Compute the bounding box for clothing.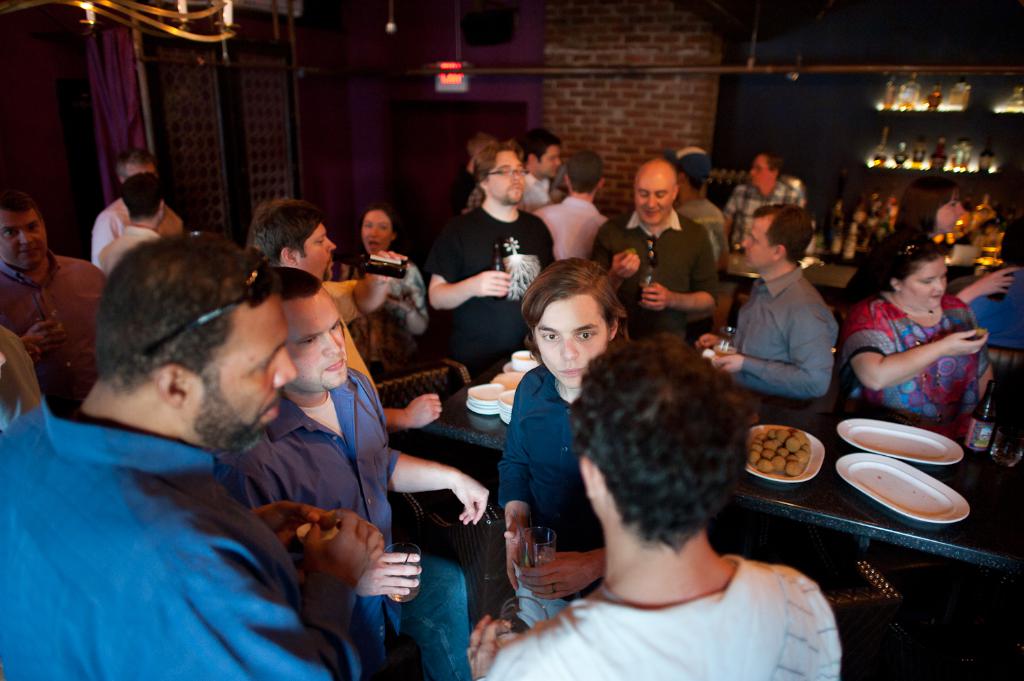
crop(434, 207, 573, 379).
